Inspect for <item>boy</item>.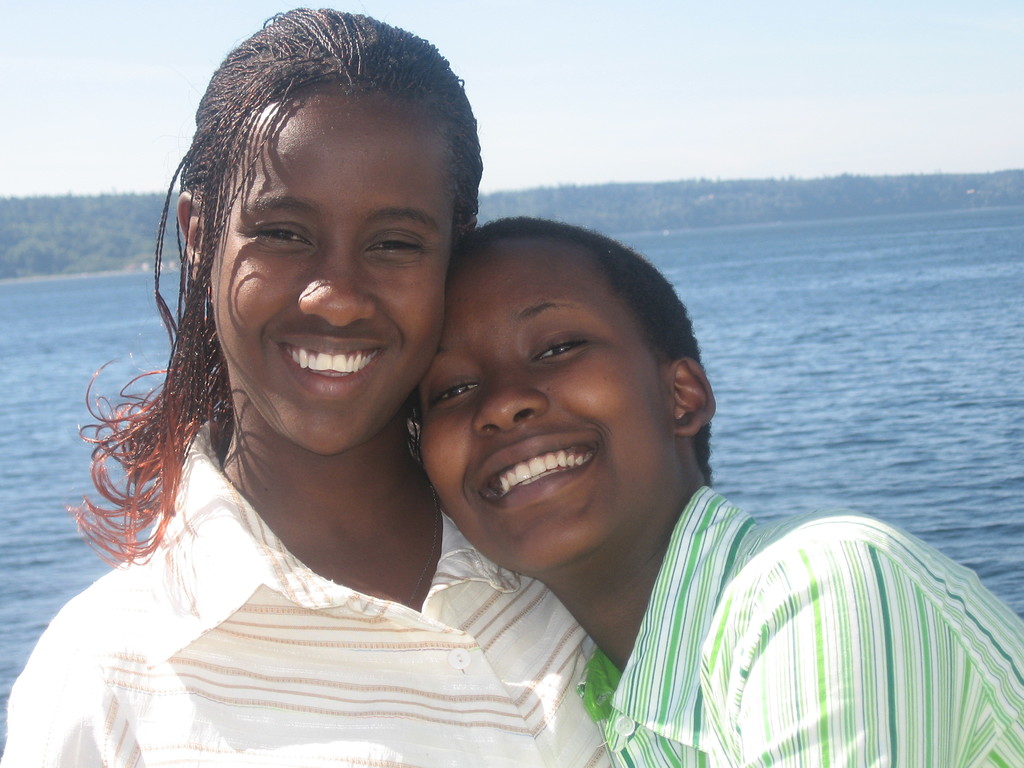
Inspection: [left=403, top=214, right=1023, bottom=767].
